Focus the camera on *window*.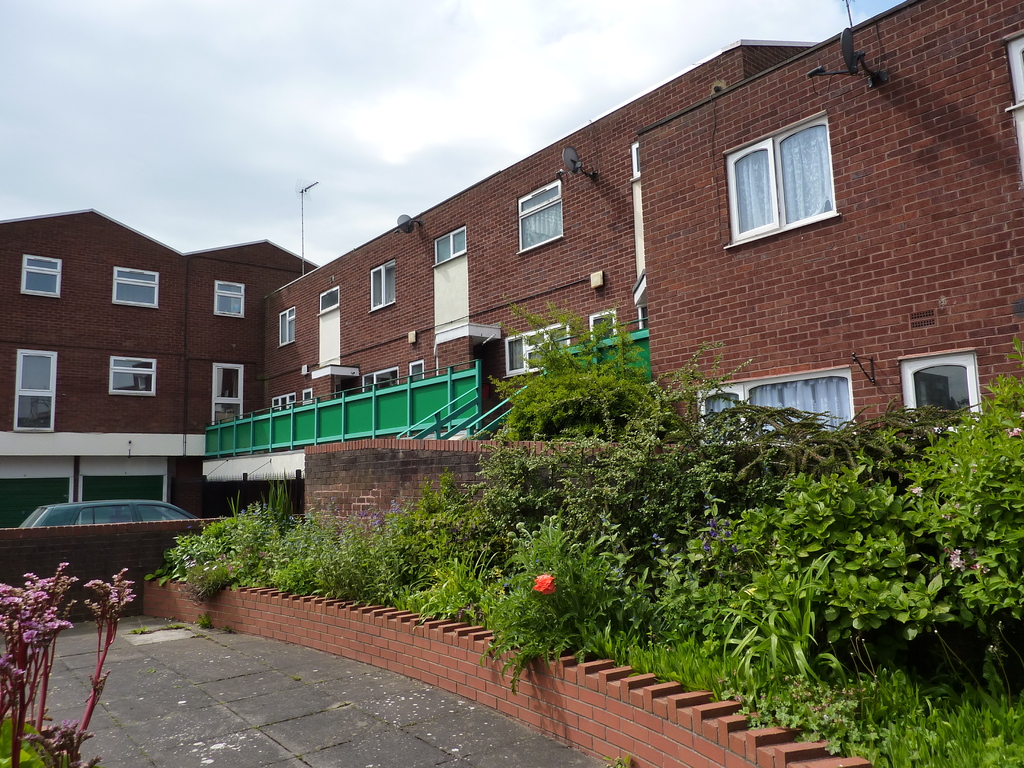
Focus region: <region>108, 352, 160, 398</region>.
